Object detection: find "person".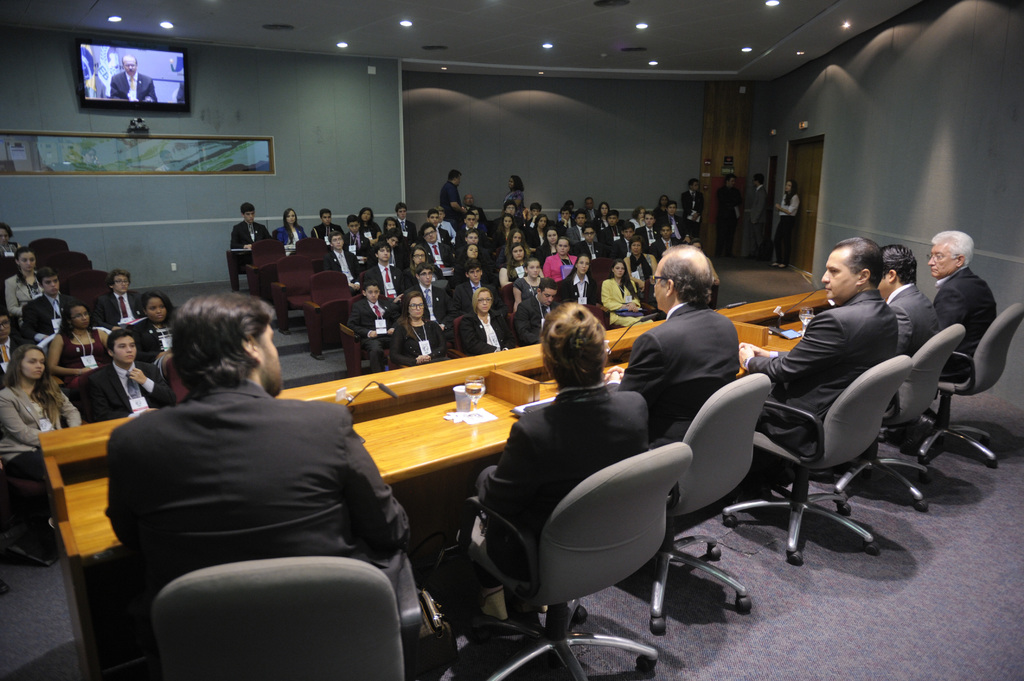
box(776, 178, 802, 269).
